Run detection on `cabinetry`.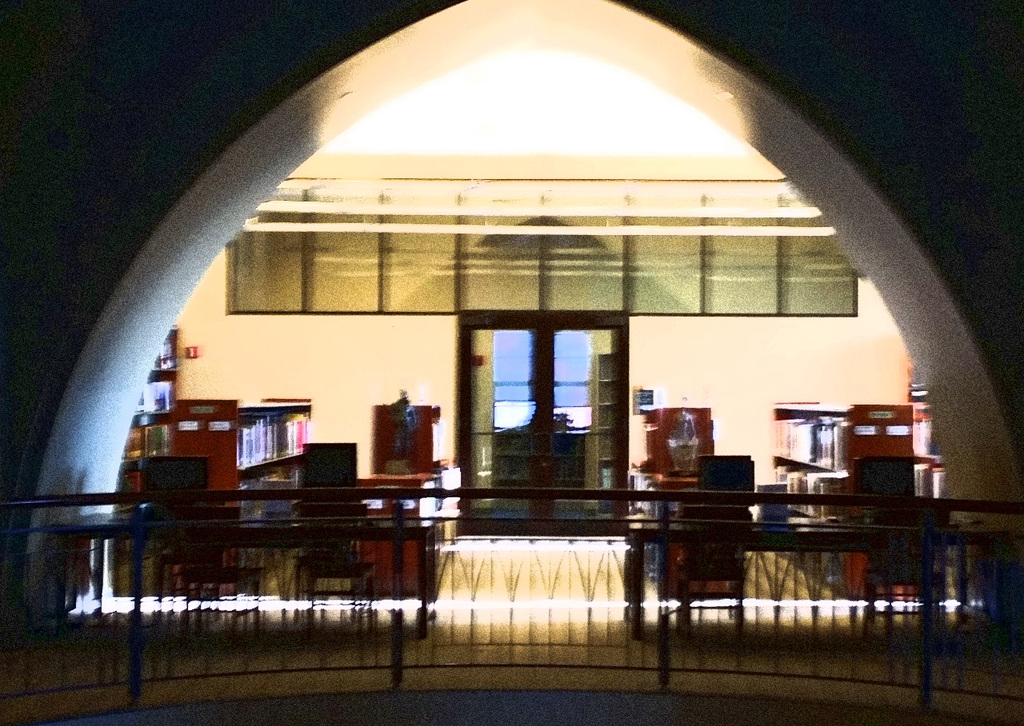
Result: (left=349, top=402, right=452, bottom=608).
